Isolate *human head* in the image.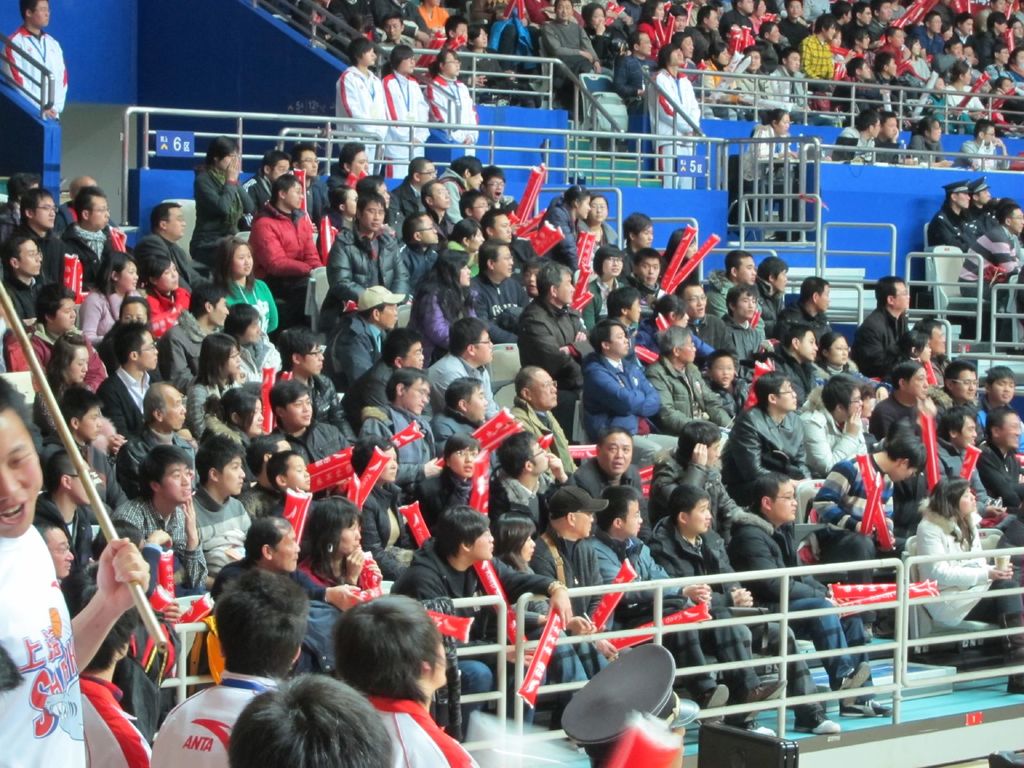
Isolated region: [left=707, top=43, right=734, bottom=67].
